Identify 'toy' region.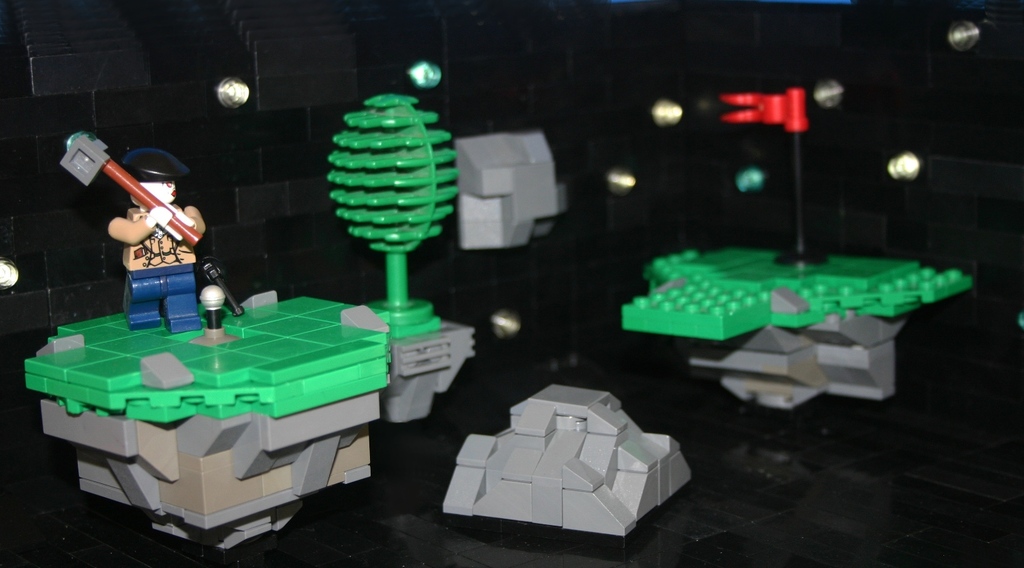
Region: (455, 133, 567, 253).
